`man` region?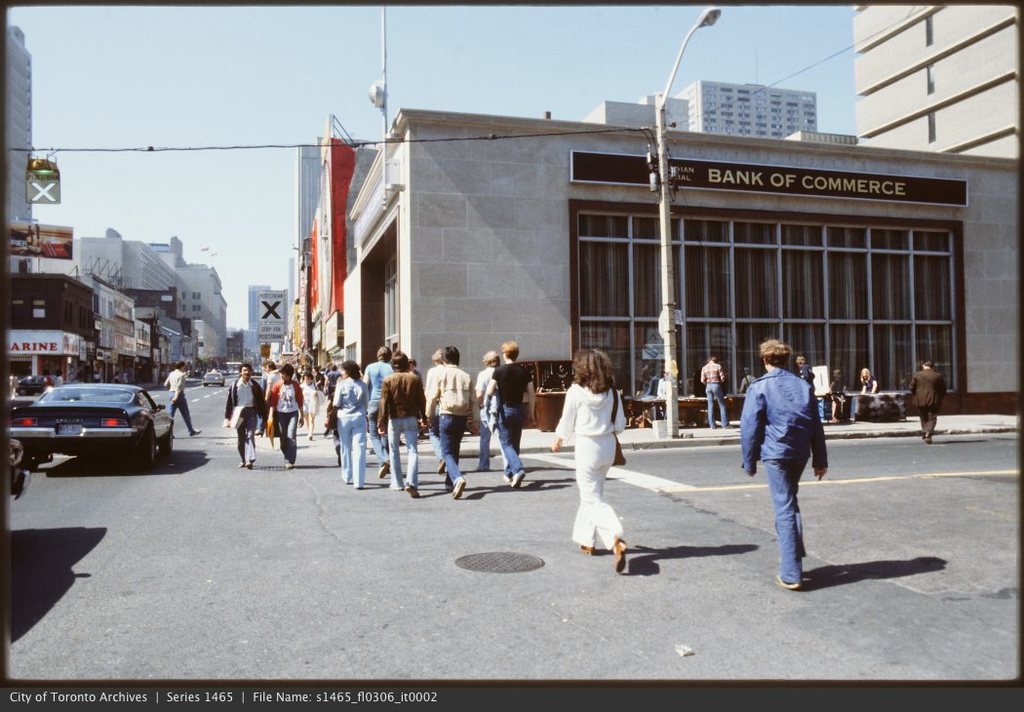
bbox=(360, 345, 392, 478)
